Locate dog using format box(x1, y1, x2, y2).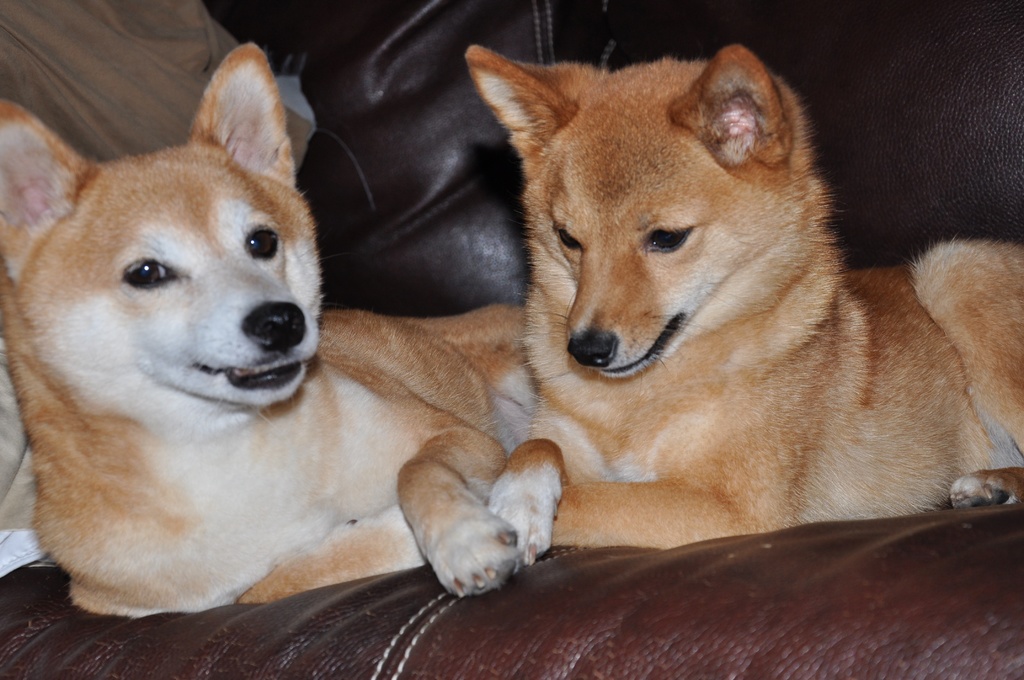
box(399, 44, 1023, 602).
